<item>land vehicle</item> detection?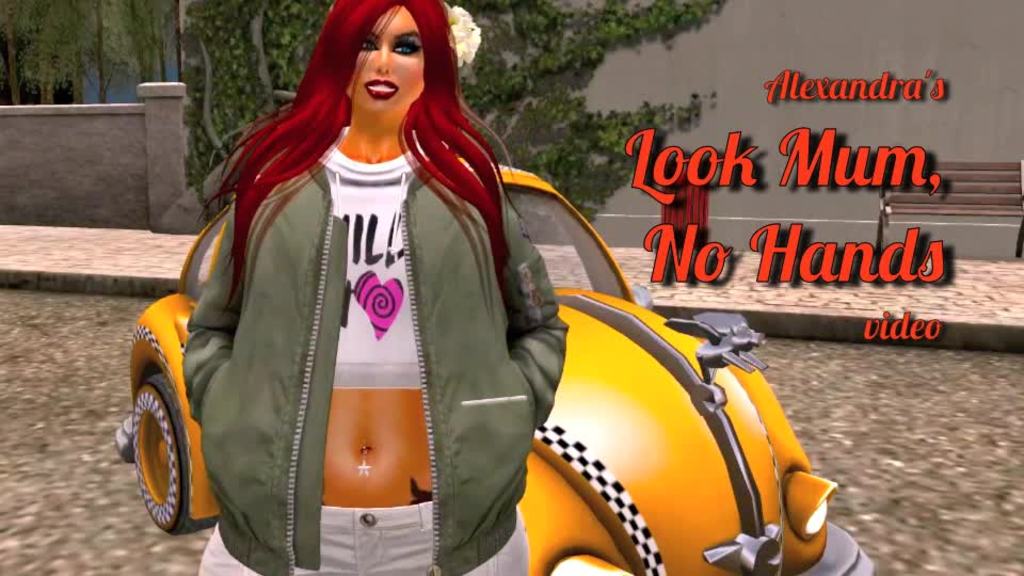
region(110, 151, 881, 575)
